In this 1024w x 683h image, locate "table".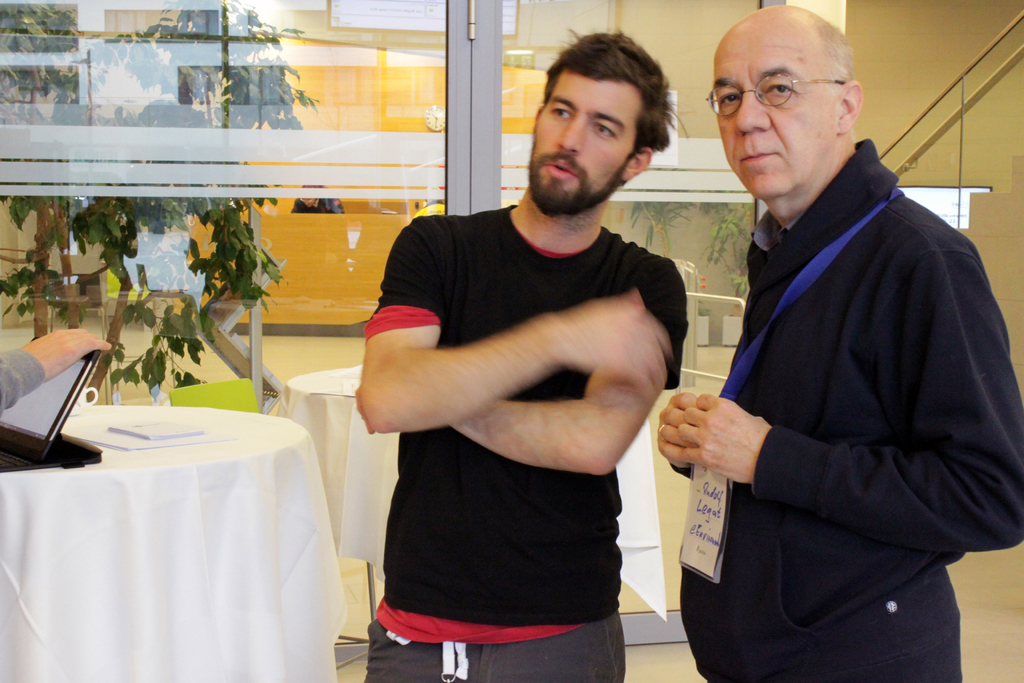
Bounding box: 271/352/670/647.
